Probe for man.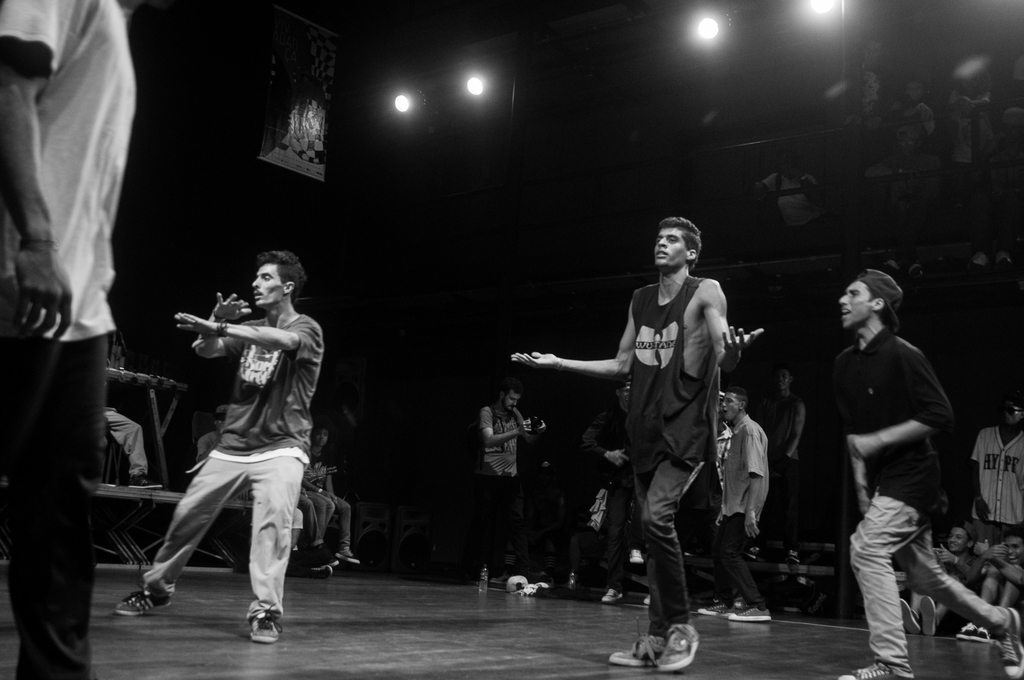
Probe result: 304 419 360 572.
